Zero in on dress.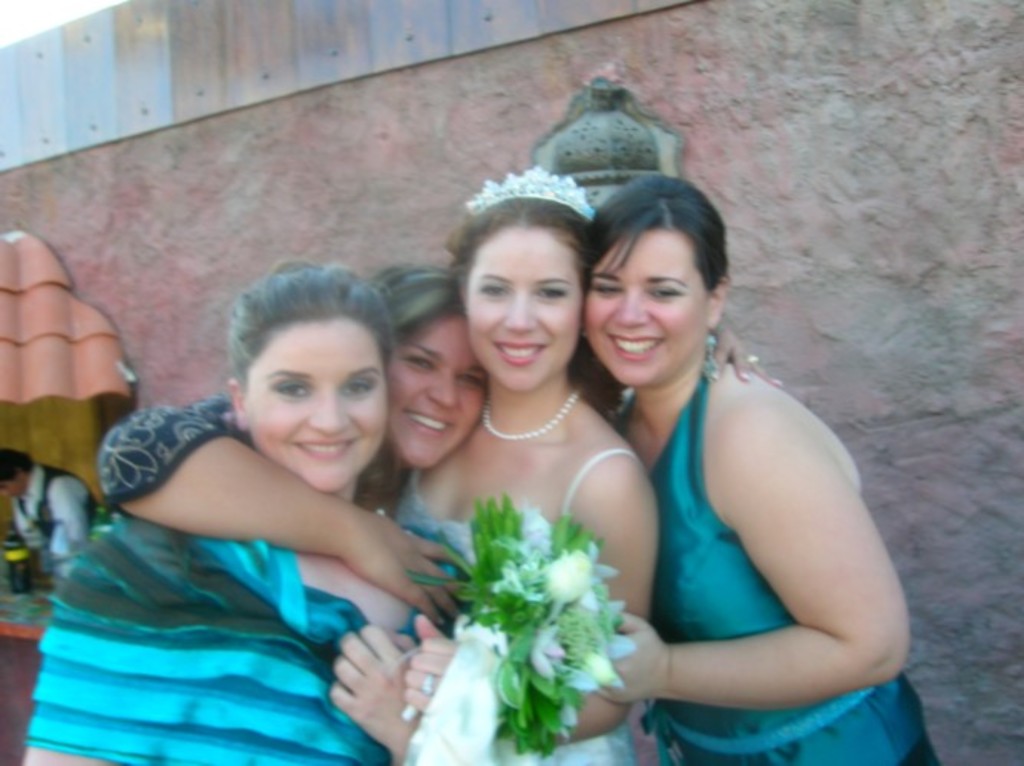
Zeroed in: bbox(619, 378, 937, 764).
